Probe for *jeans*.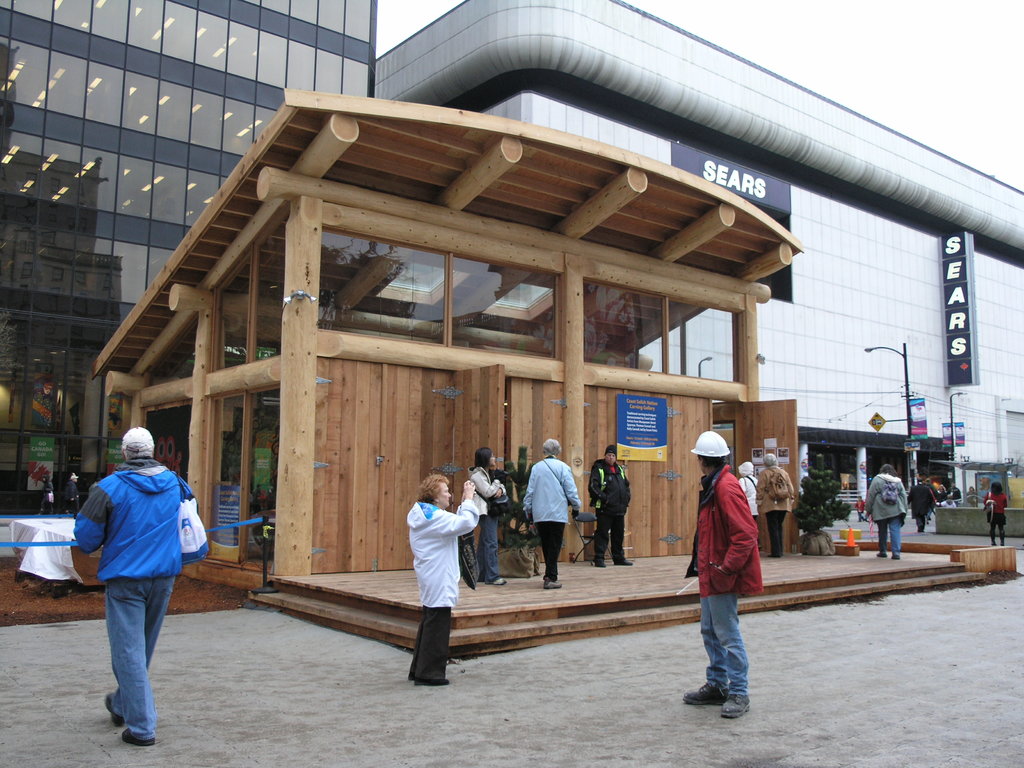
Probe result: 83/570/165/742.
